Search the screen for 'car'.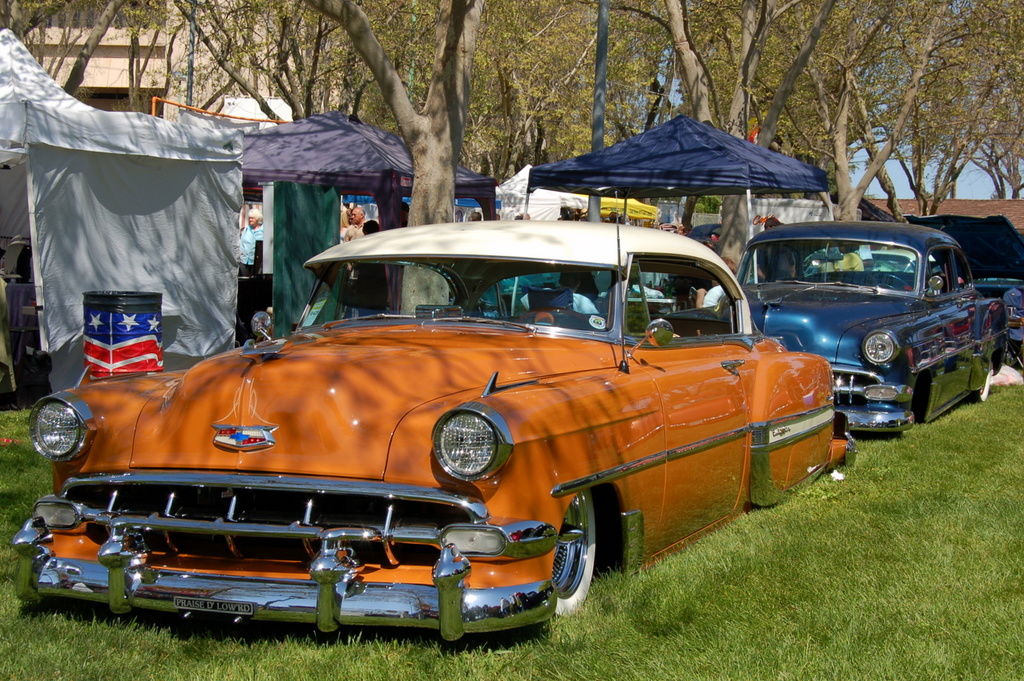
Found at 729 214 1006 432.
